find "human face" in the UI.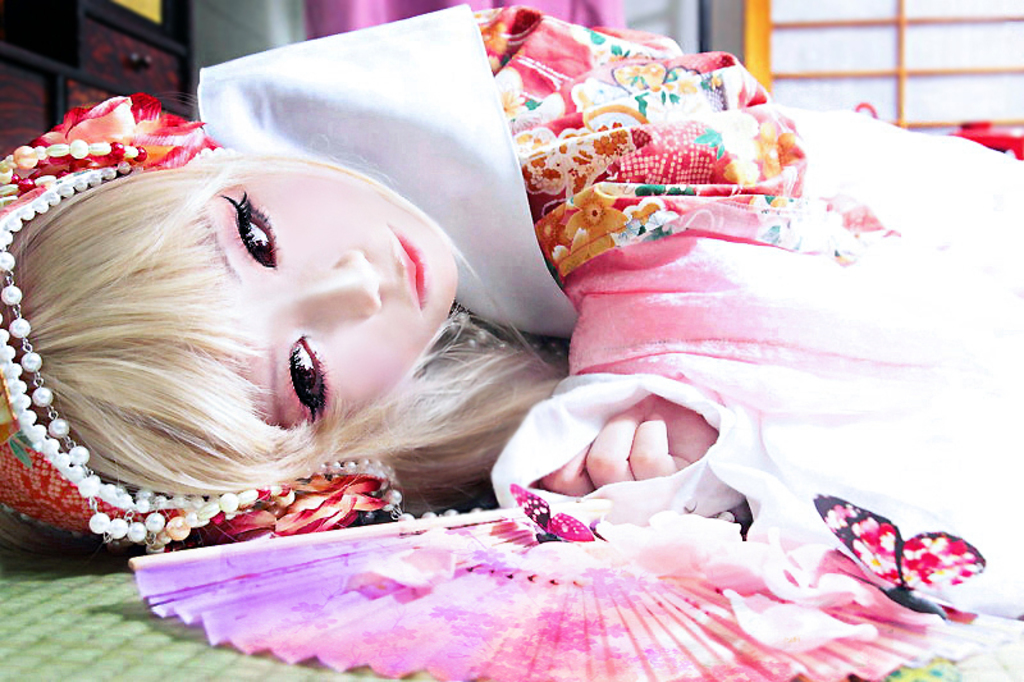
UI element at l=133, t=164, r=457, b=440.
